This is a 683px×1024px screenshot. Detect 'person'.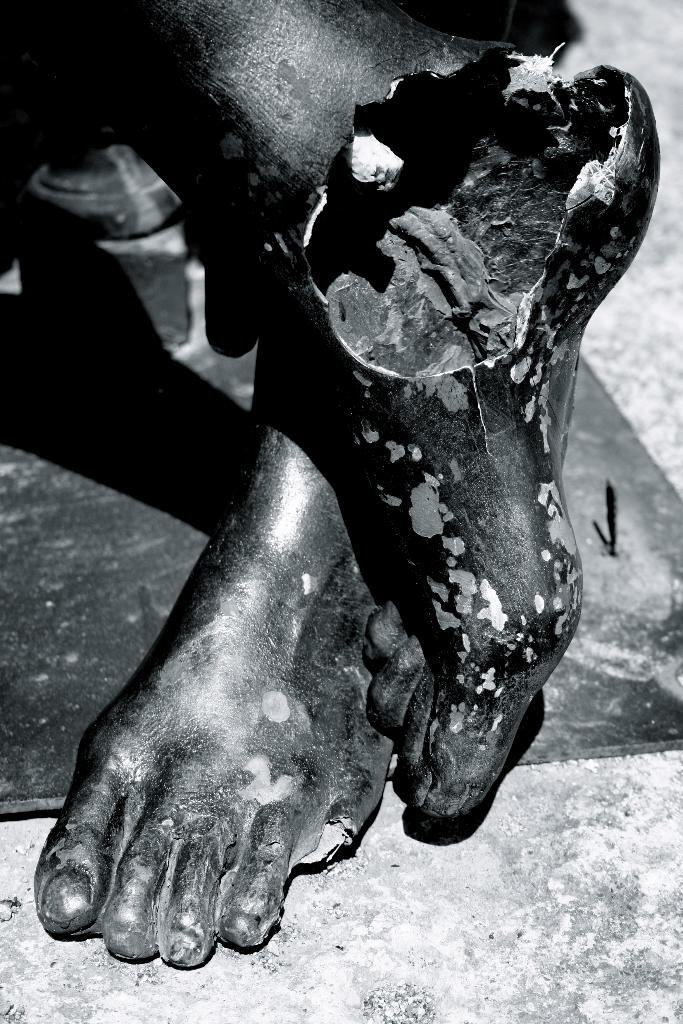
[49,15,644,940].
